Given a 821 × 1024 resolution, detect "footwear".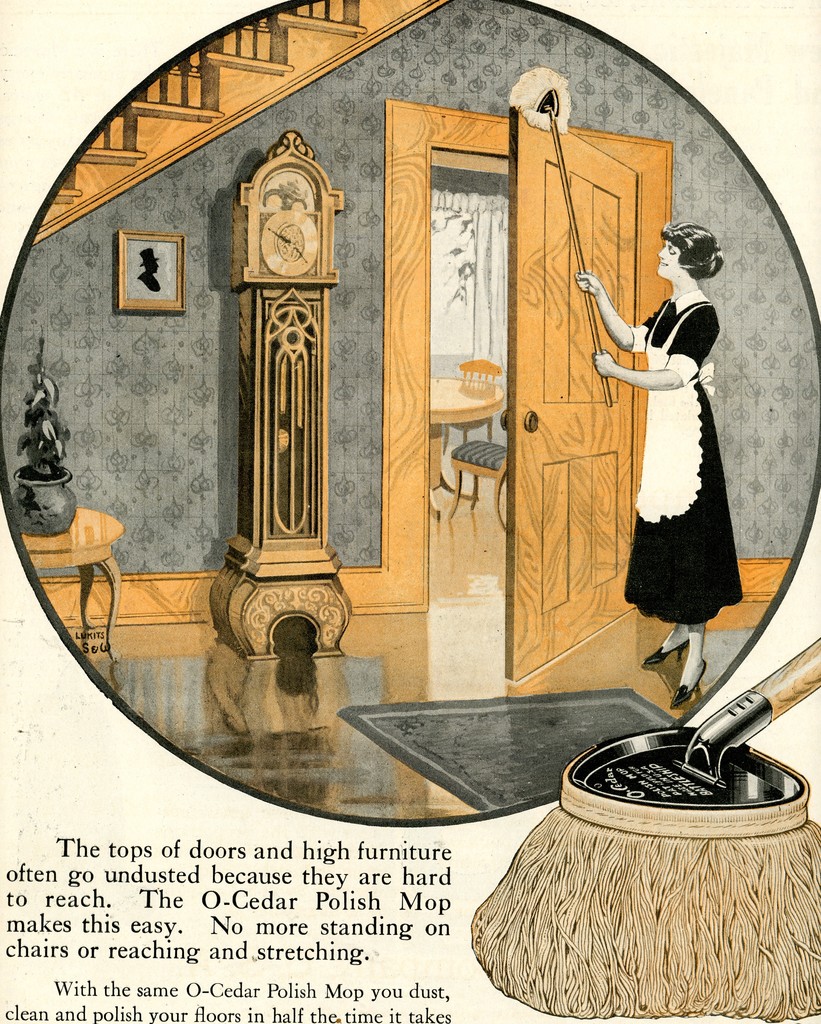
672/651/708/711.
